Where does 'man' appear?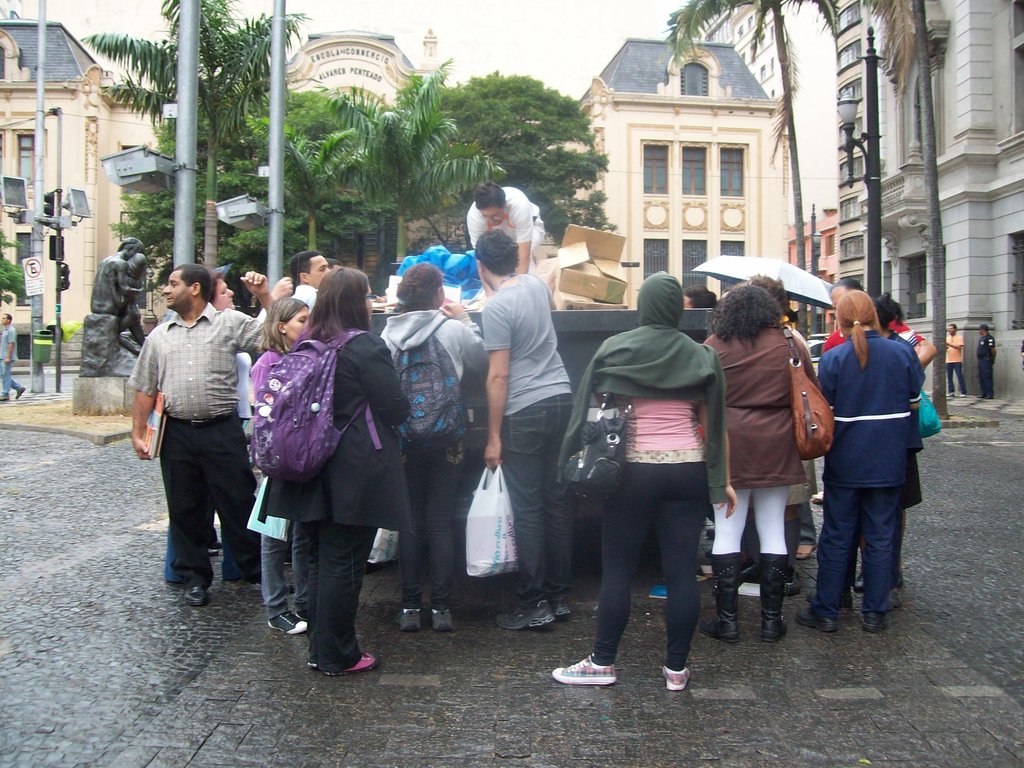
Appears at (134,268,256,620).
